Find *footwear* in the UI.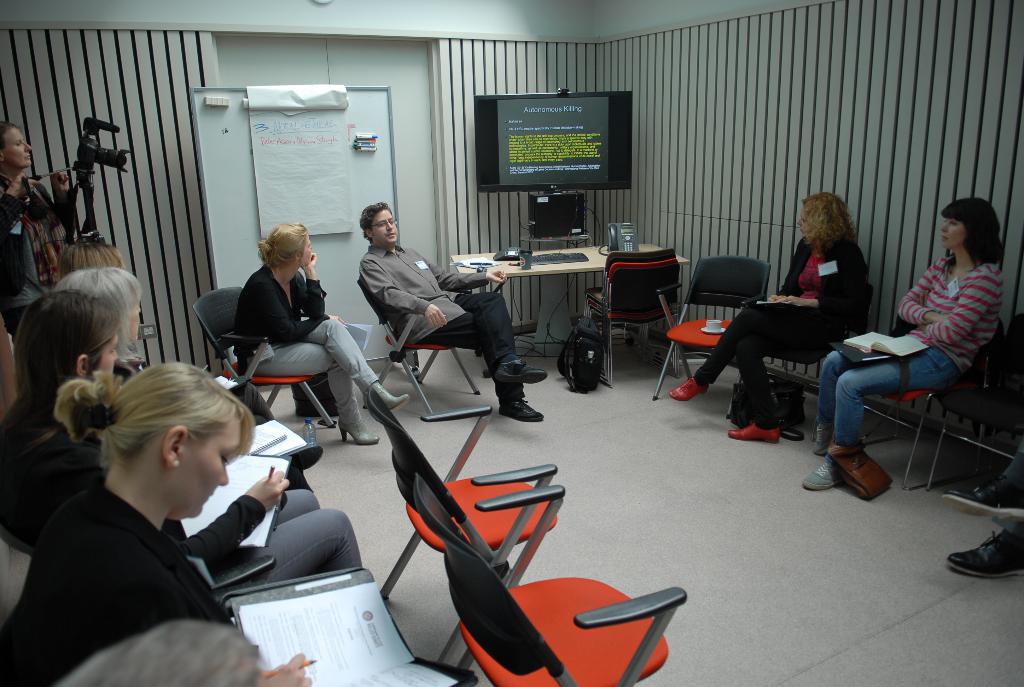
UI element at 817 422 834 454.
